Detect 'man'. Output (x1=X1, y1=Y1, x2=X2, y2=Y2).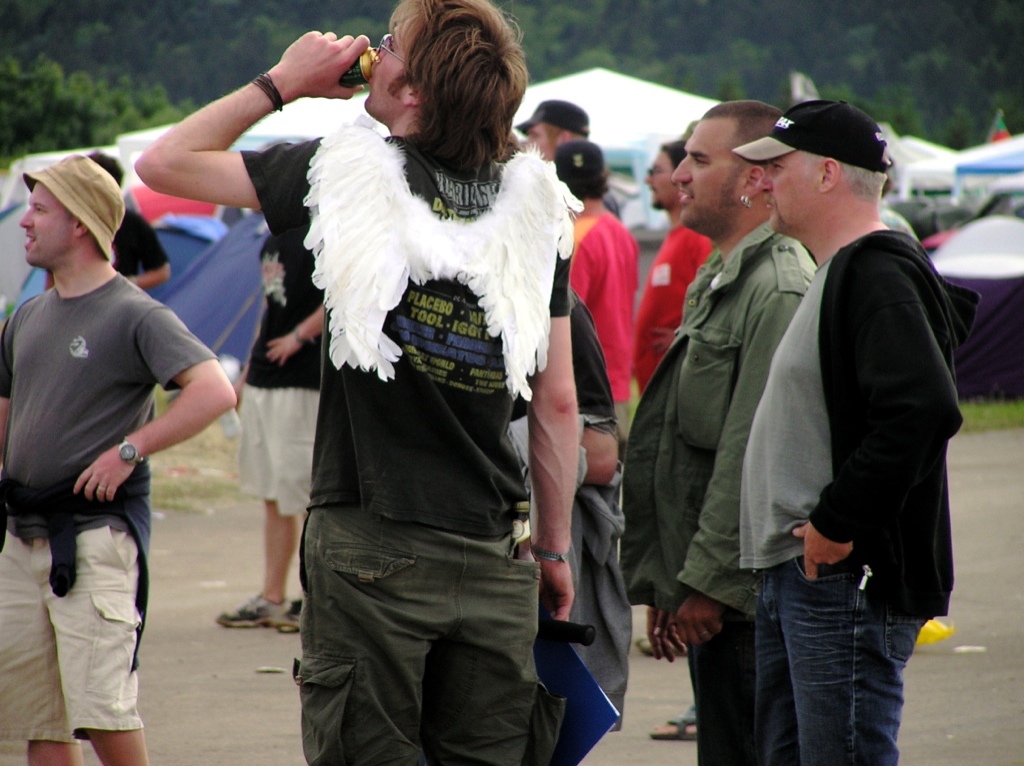
(x1=215, y1=135, x2=327, y2=635).
